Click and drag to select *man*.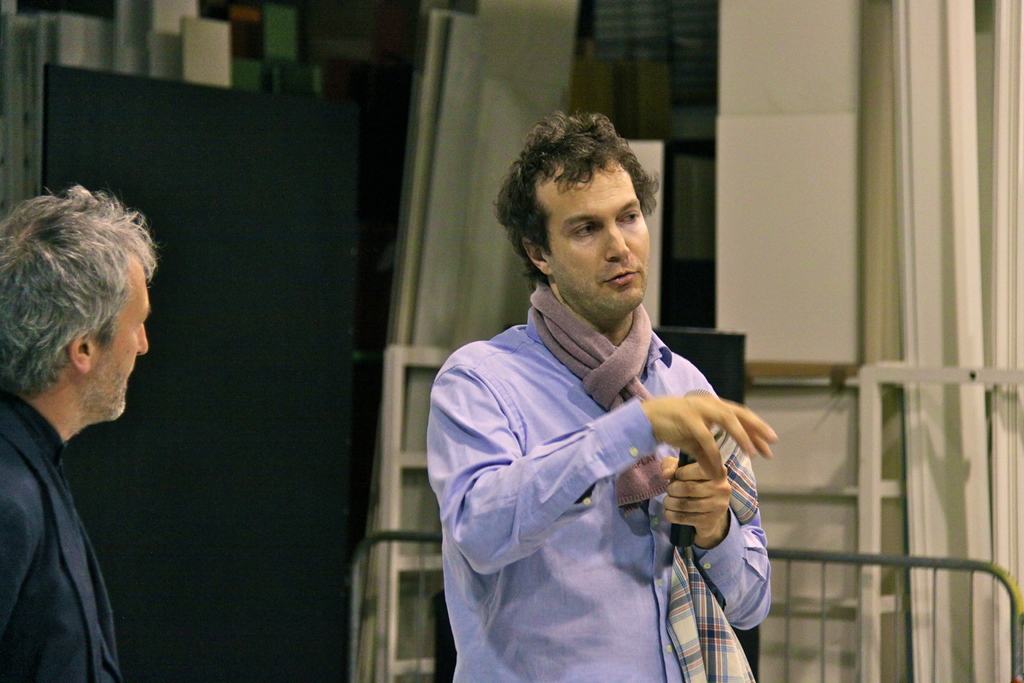
Selection: (x1=428, y1=113, x2=794, y2=682).
